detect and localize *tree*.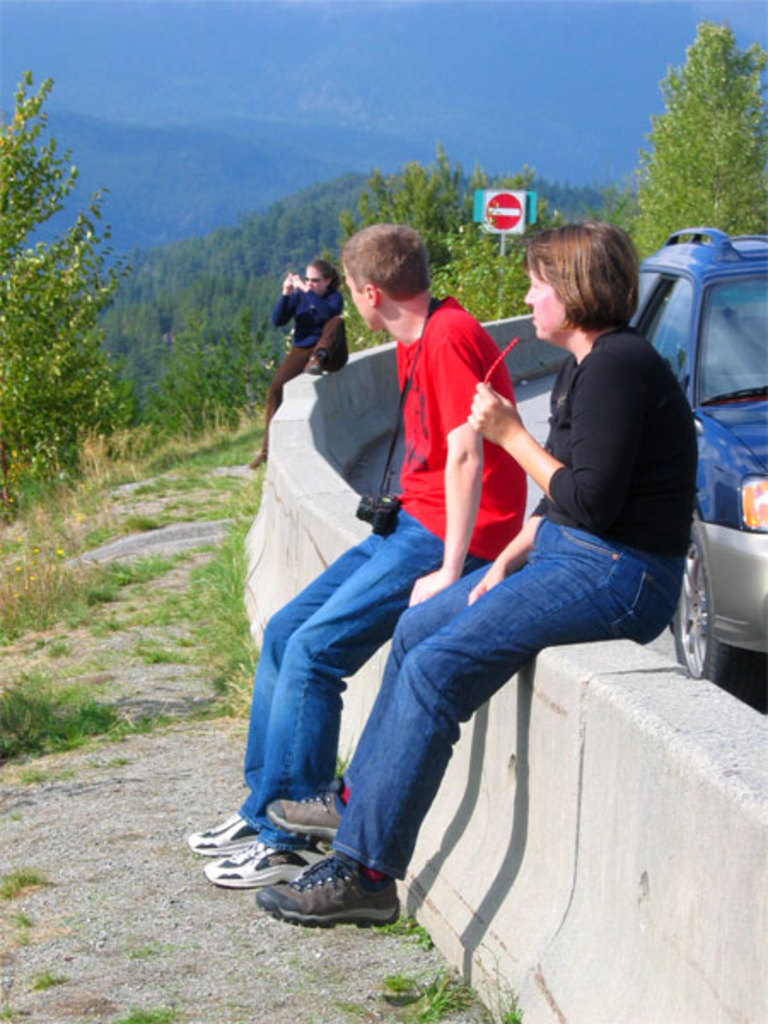
Localized at detection(0, 63, 143, 519).
